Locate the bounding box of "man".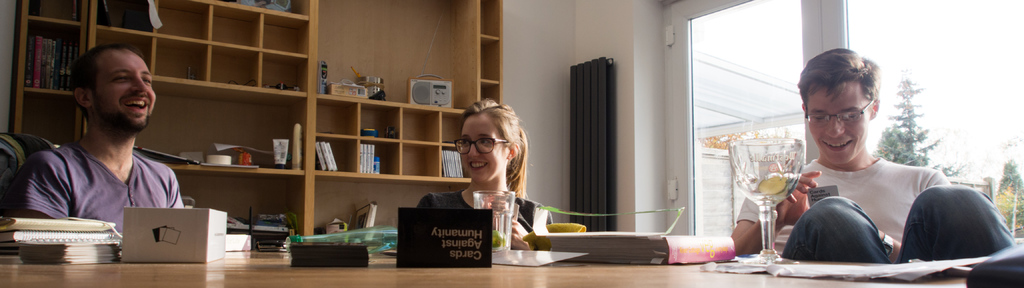
Bounding box: <box>729,46,1012,280</box>.
